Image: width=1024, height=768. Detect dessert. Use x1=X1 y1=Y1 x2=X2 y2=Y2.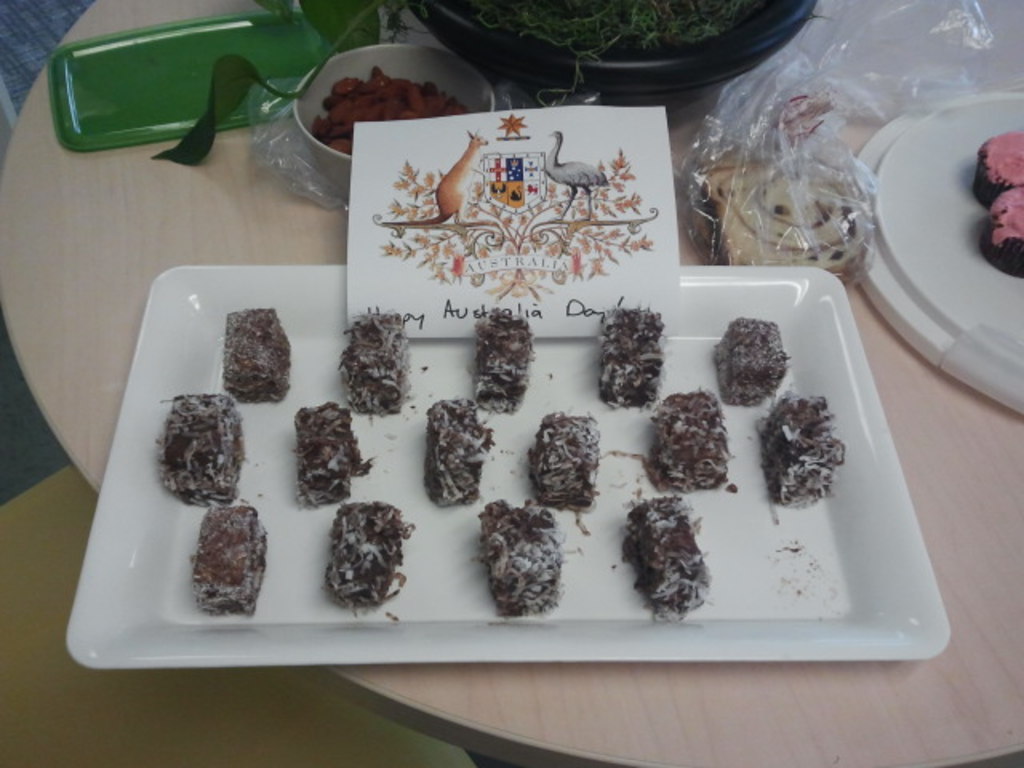
x1=170 y1=498 x2=258 y2=619.
